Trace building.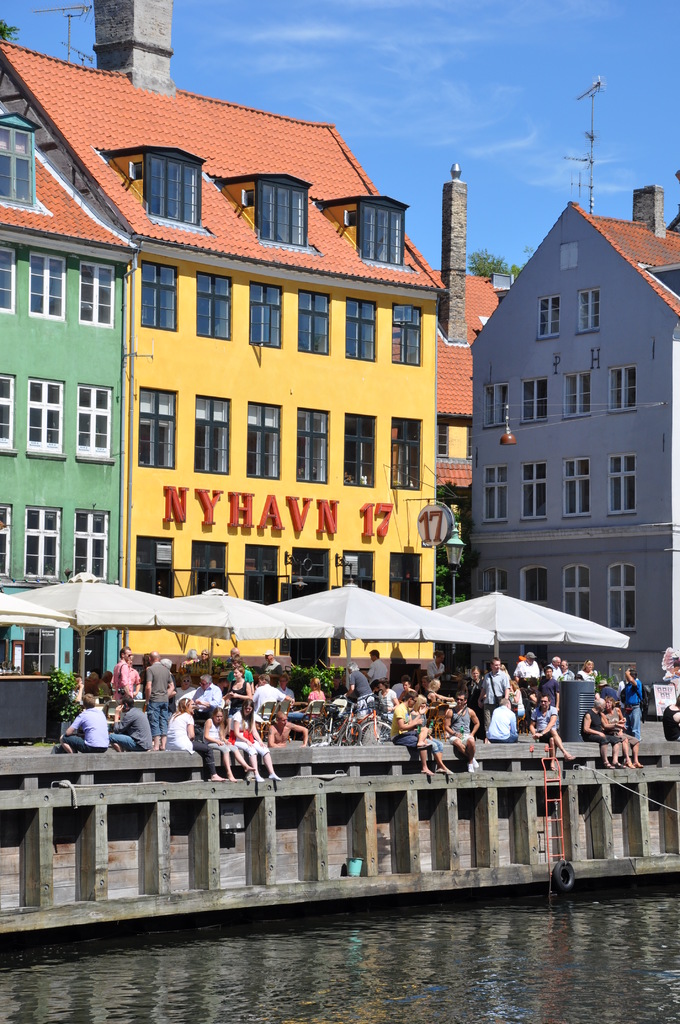
Traced to x1=464 y1=187 x2=679 y2=696.
